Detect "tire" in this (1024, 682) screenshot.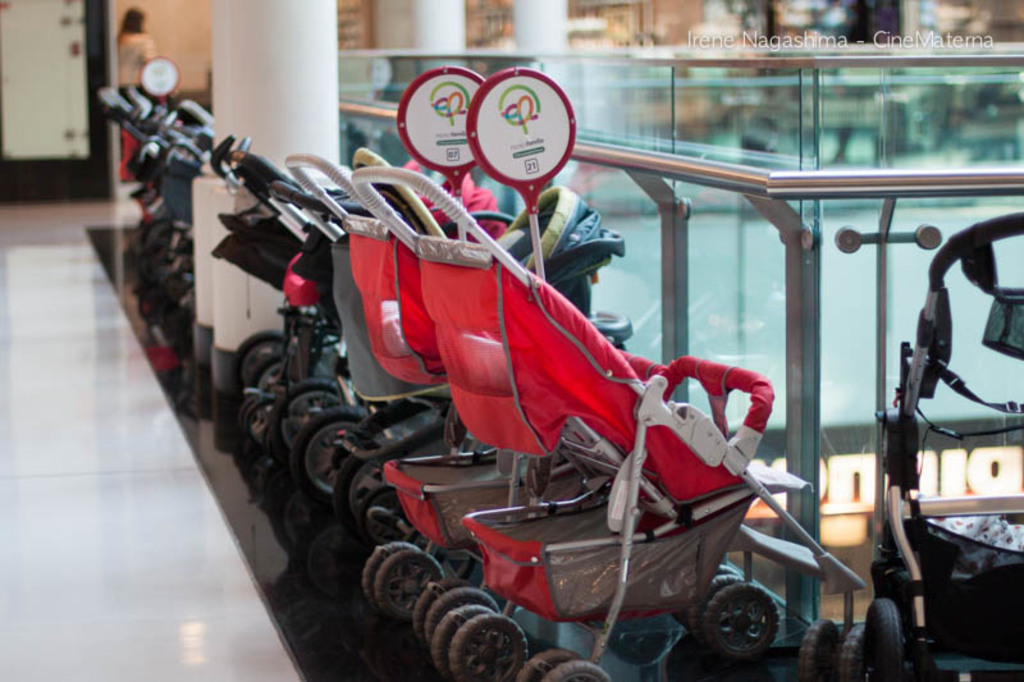
Detection: bbox(494, 642, 545, 681).
